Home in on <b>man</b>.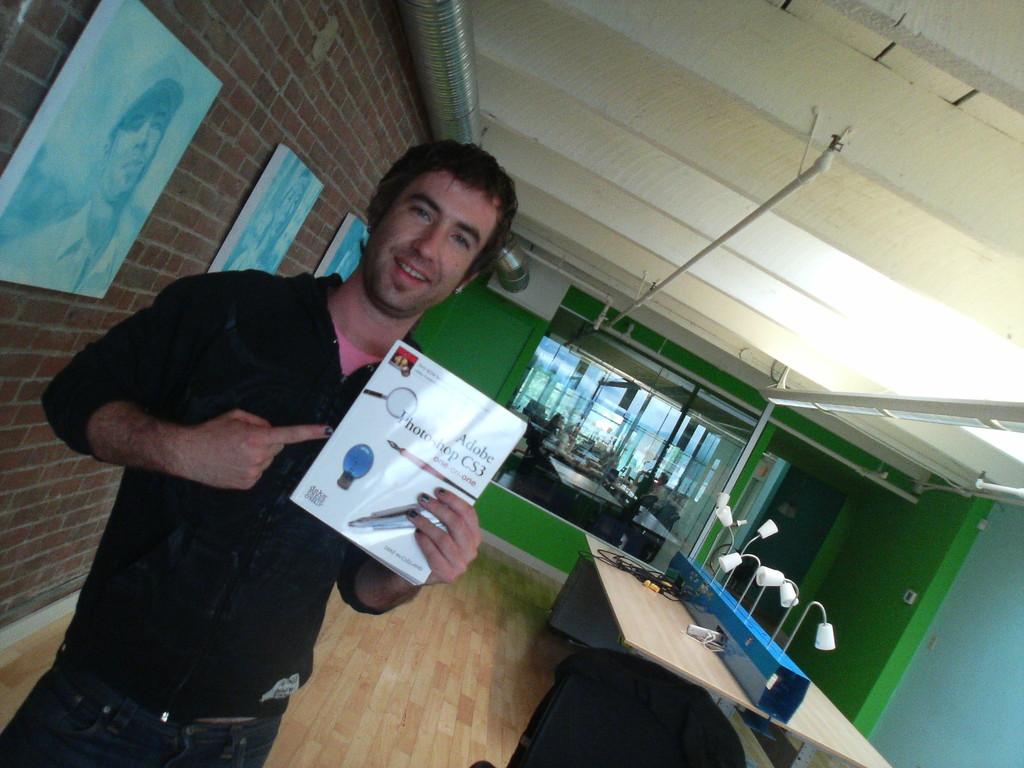
Homed in at [x1=31, y1=149, x2=596, y2=726].
